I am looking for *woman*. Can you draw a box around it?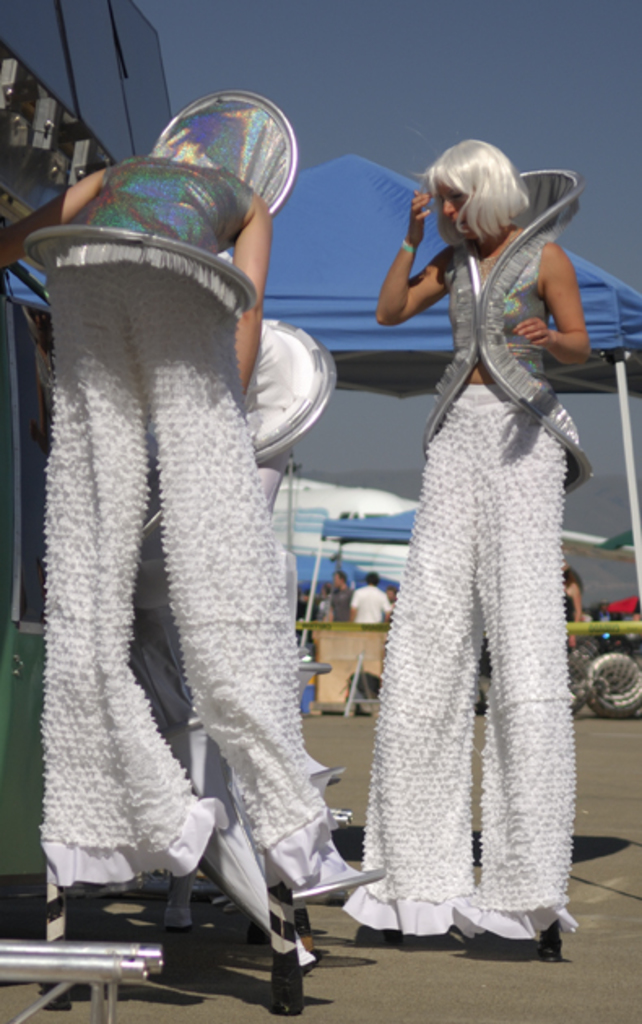
Sure, the bounding box is l=336, t=106, r=605, b=946.
